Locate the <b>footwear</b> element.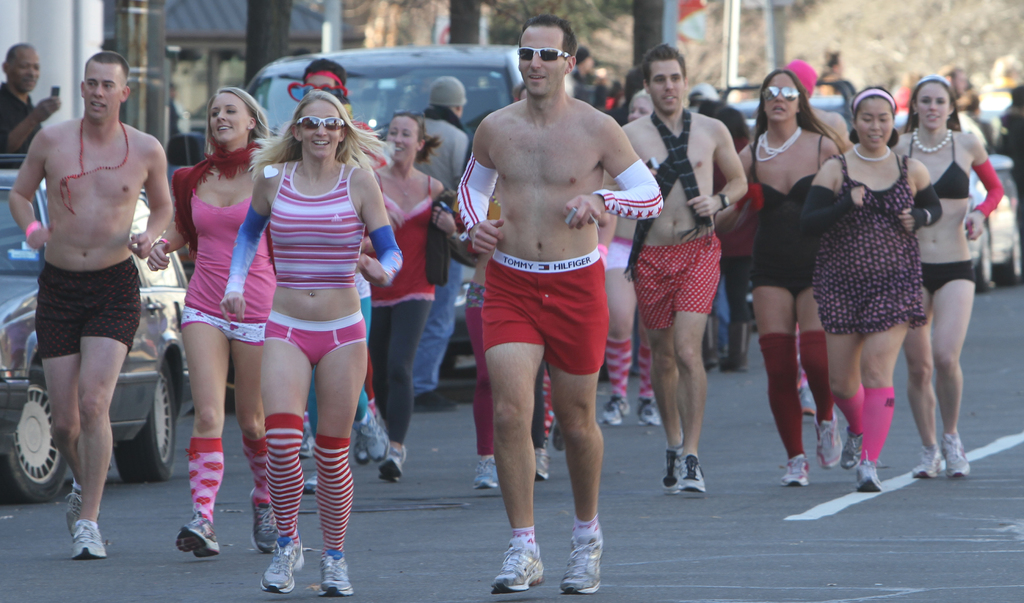
Element bbox: <box>253,486,276,551</box>.
